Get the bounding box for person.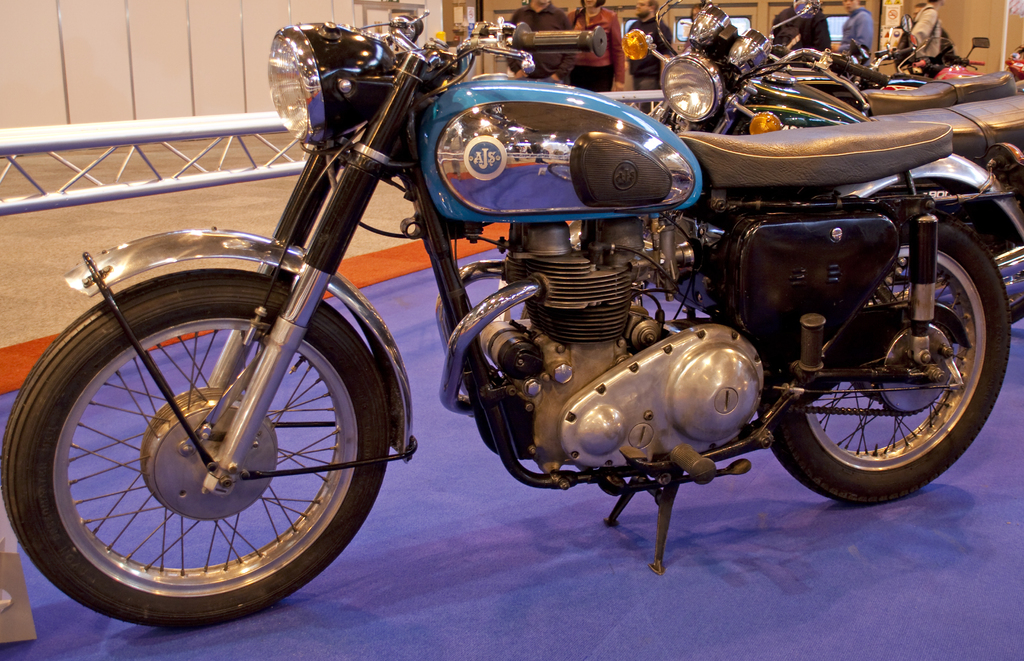
bbox=[567, 0, 625, 93].
